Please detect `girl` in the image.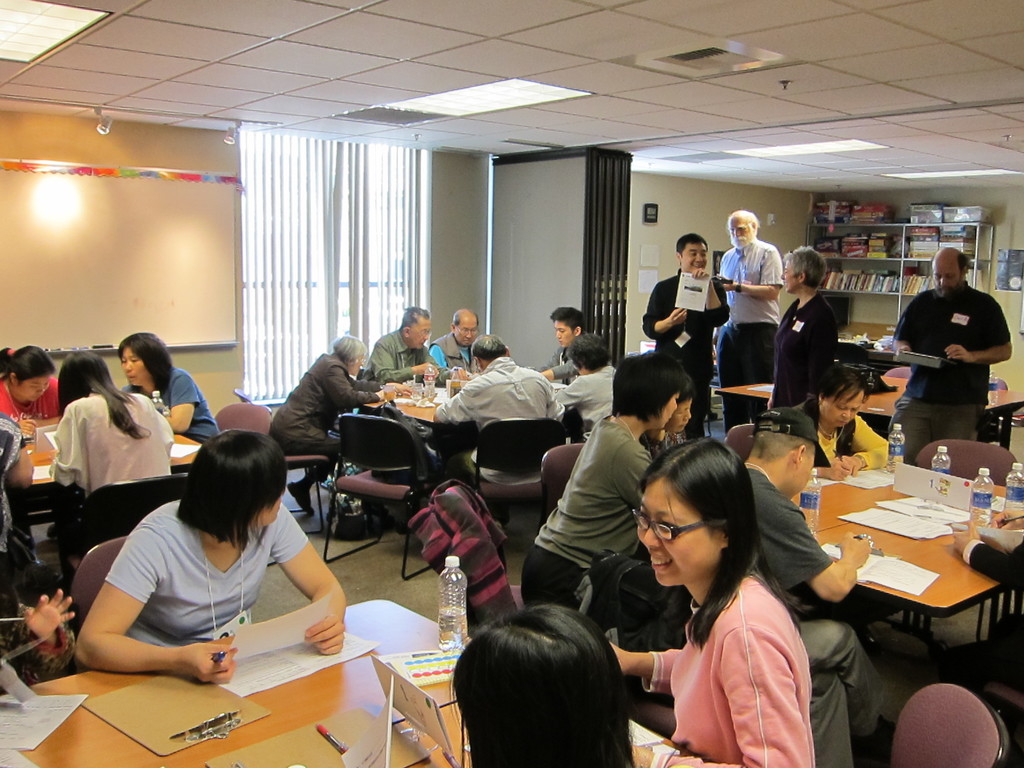
(left=50, top=348, right=179, bottom=503).
